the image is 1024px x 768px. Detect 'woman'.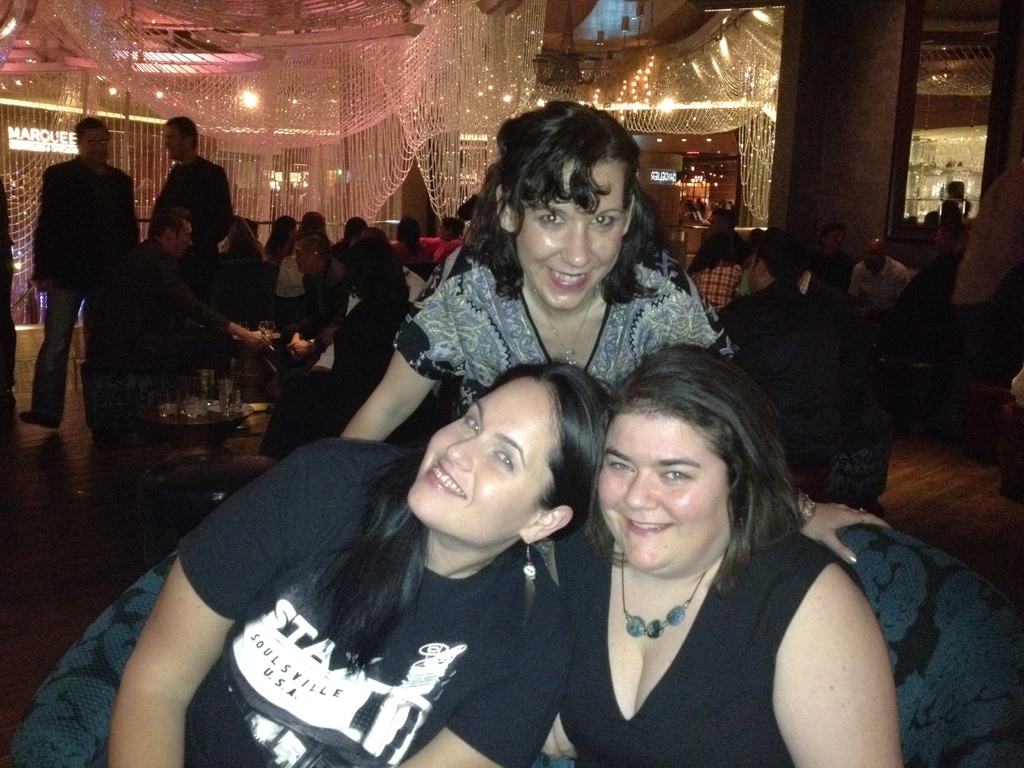
Detection: bbox=[118, 358, 576, 767].
